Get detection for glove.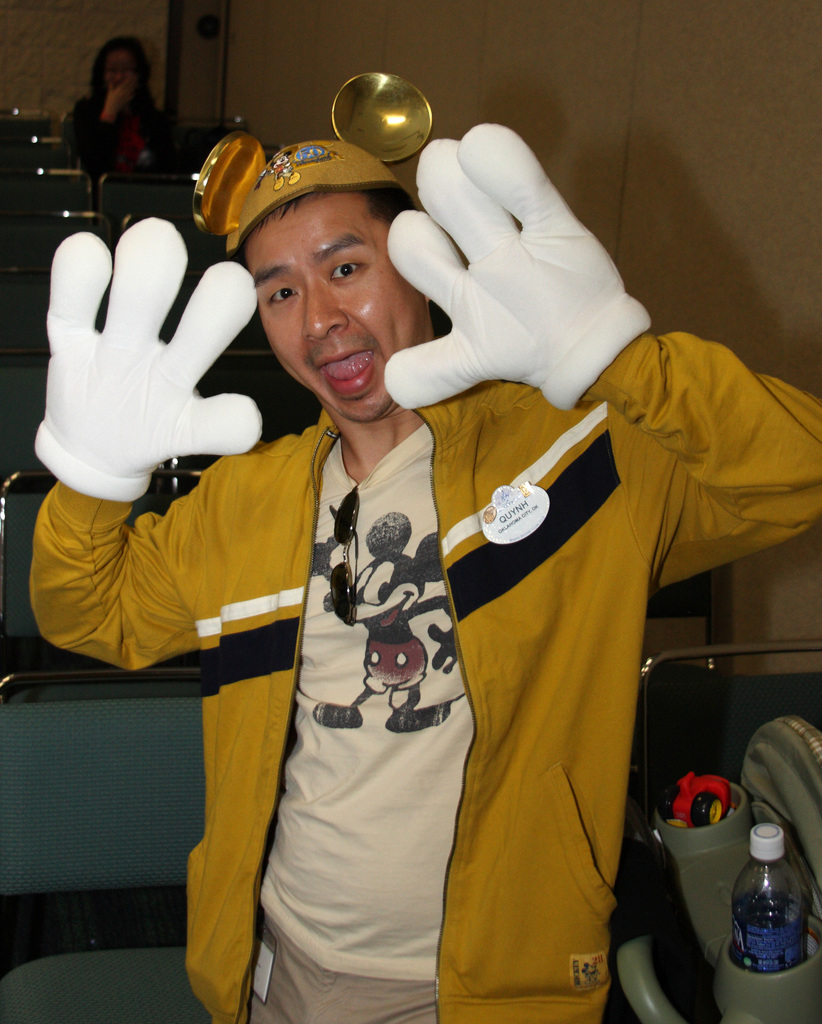
Detection: (31, 214, 268, 502).
